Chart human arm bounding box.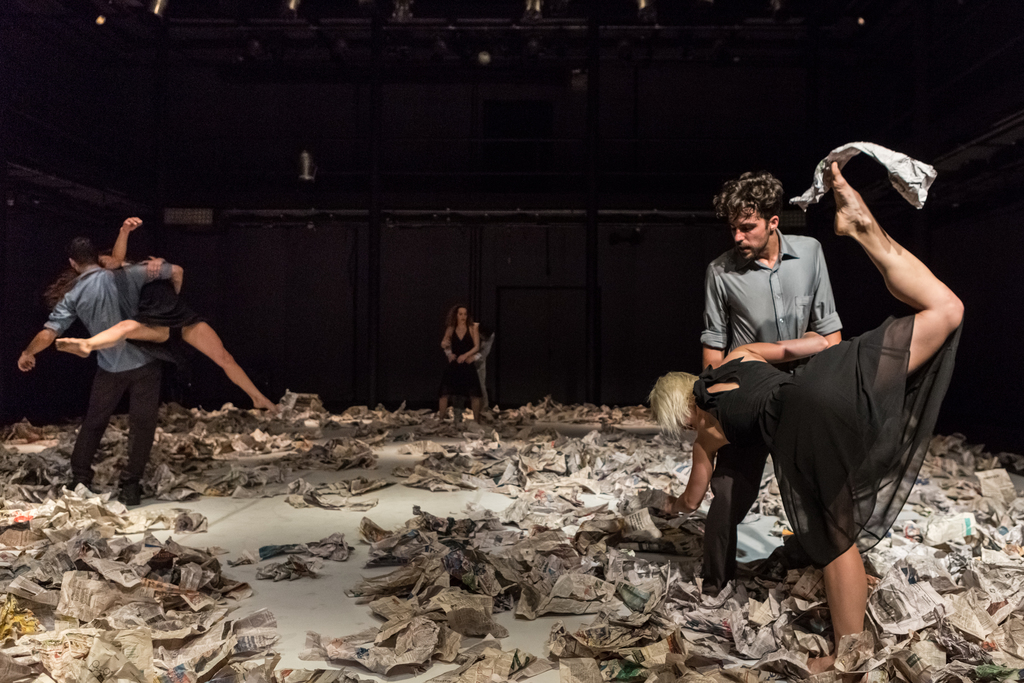
Charted: bbox(6, 278, 88, 382).
